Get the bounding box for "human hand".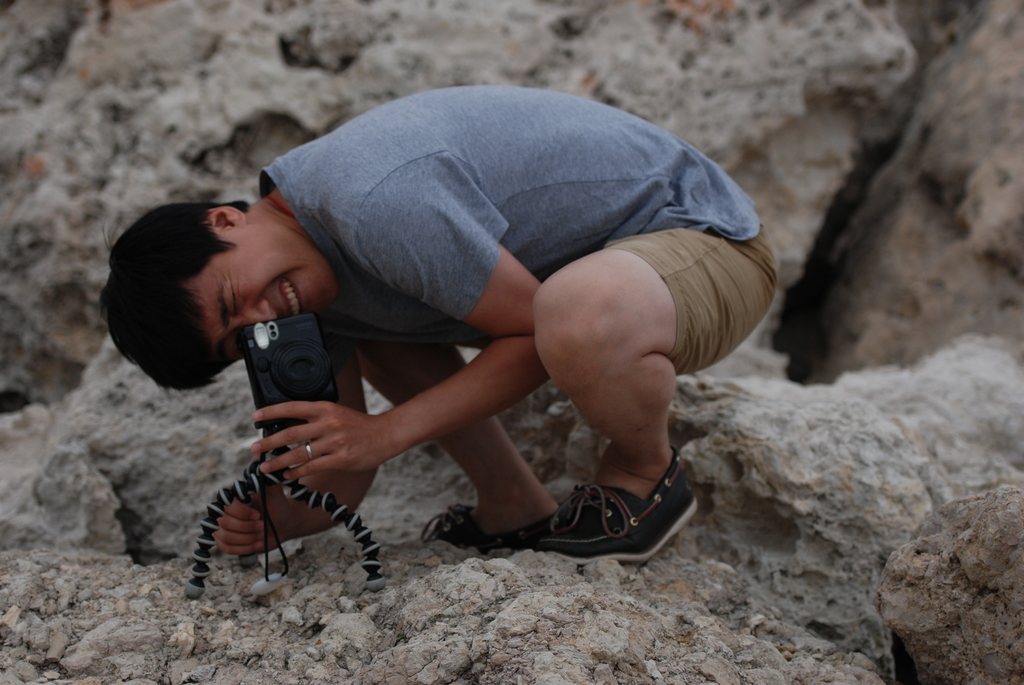
l=244, t=399, r=376, b=478.
